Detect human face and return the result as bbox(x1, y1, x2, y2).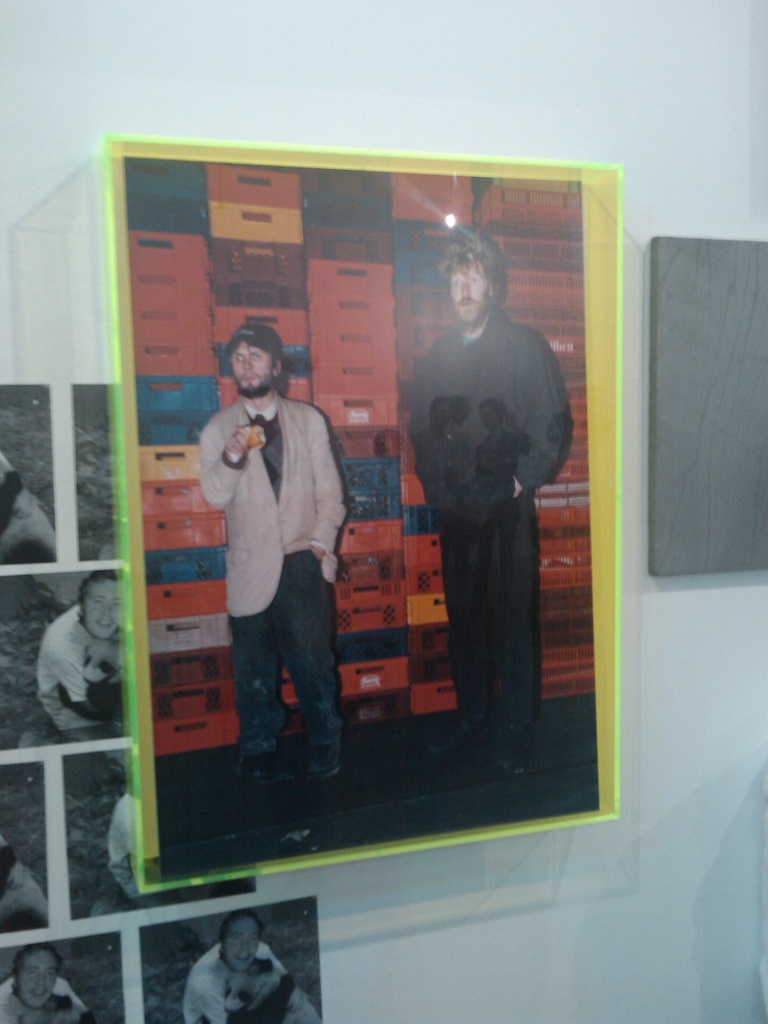
bbox(225, 340, 274, 391).
